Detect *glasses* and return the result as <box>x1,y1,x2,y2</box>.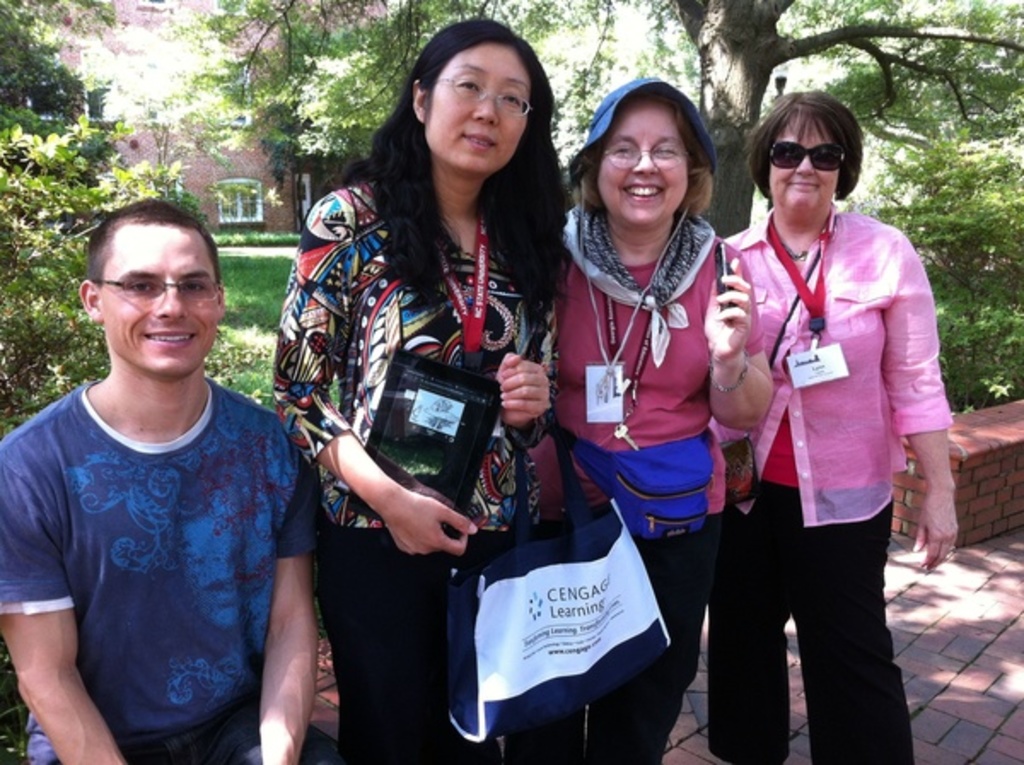
<box>428,79,534,113</box>.
